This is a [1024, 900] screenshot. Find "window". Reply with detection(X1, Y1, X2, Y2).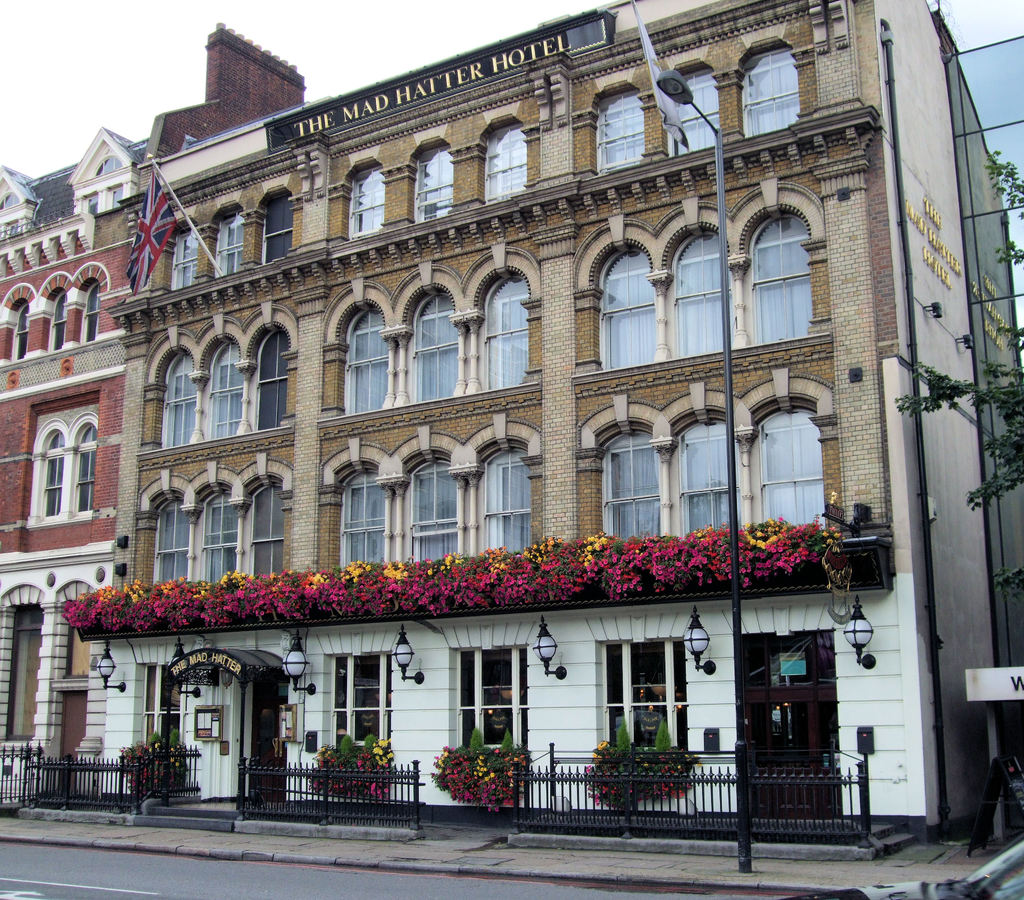
detection(591, 79, 645, 174).
